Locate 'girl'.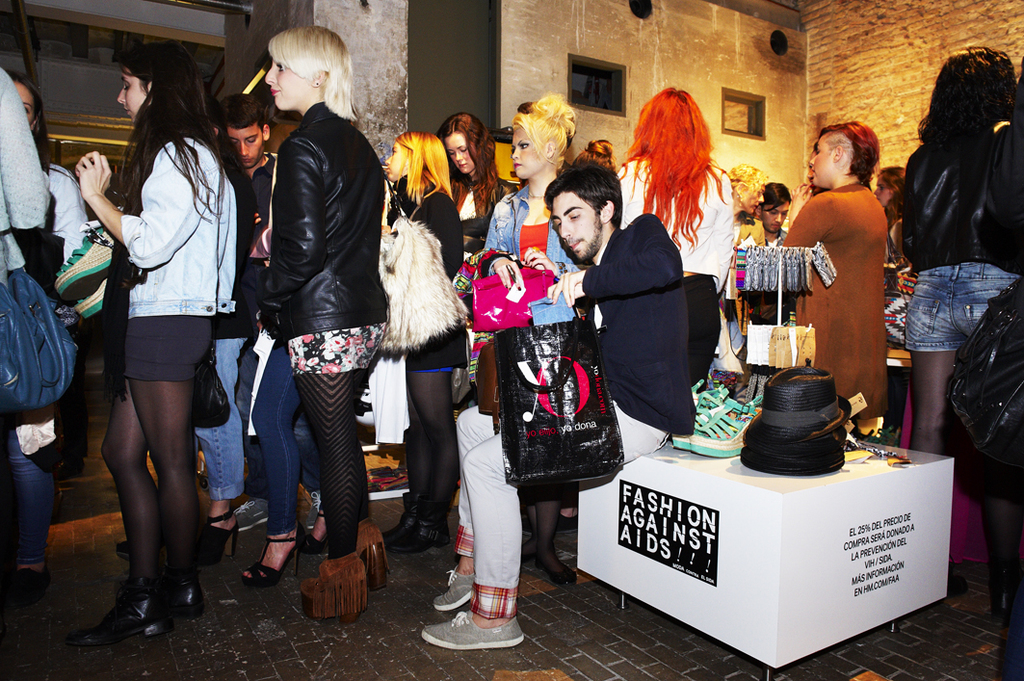
Bounding box: 615:86:737:371.
